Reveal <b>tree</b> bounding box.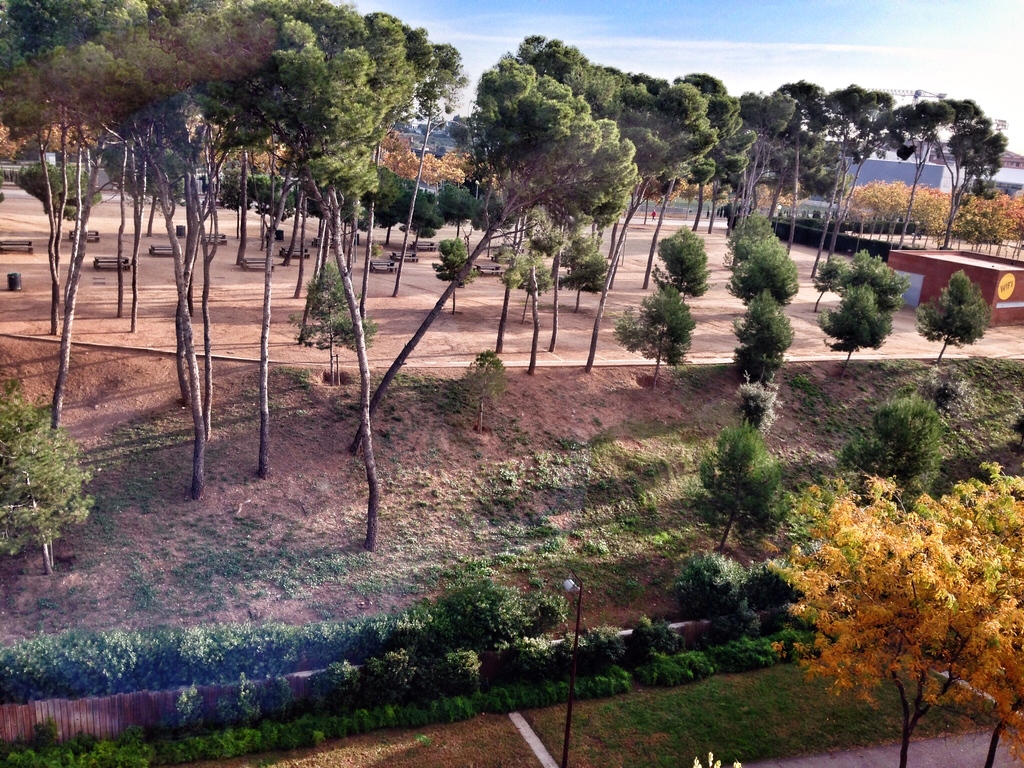
Revealed: bbox=(916, 268, 991, 364).
